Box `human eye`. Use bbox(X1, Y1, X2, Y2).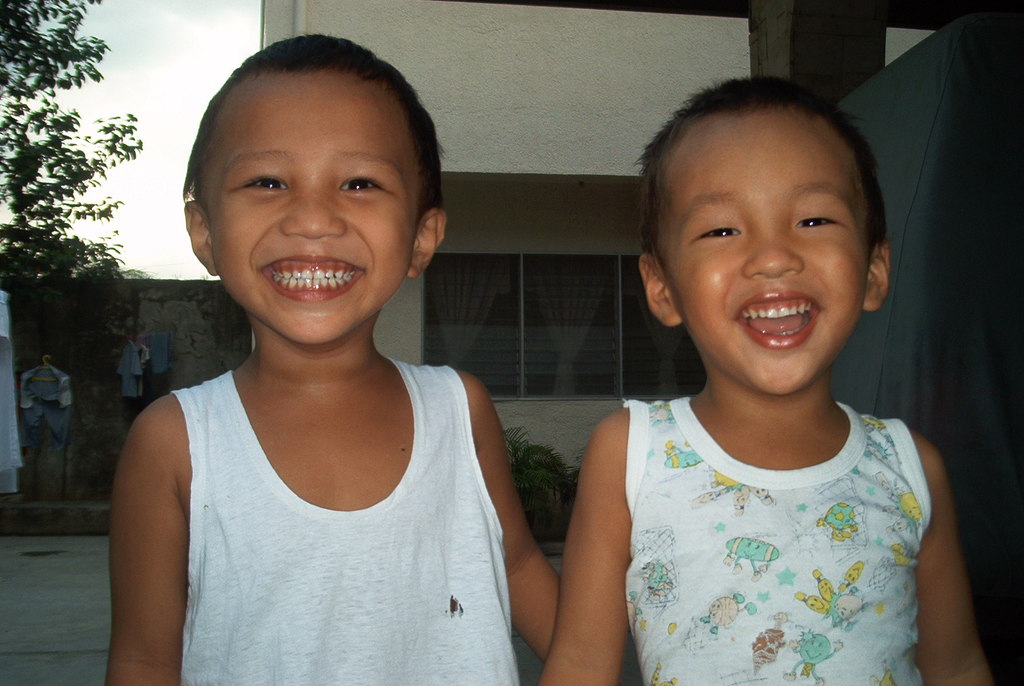
bbox(340, 169, 388, 195).
